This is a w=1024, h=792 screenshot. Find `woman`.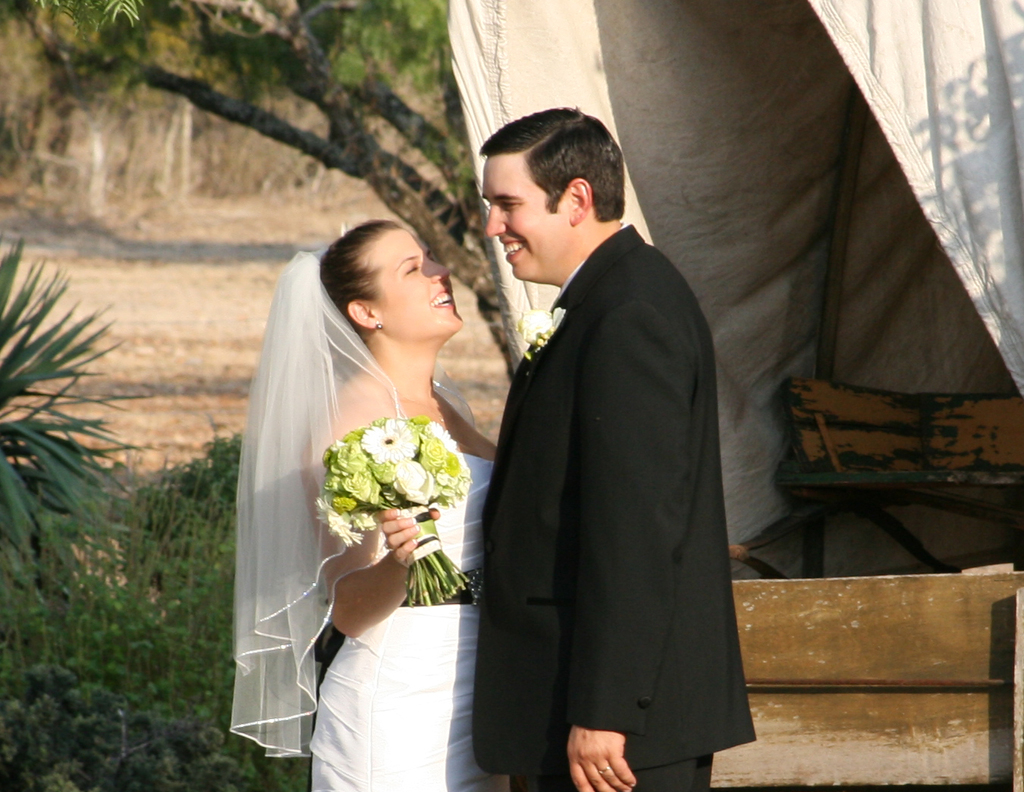
Bounding box: detection(225, 200, 515, 774).
